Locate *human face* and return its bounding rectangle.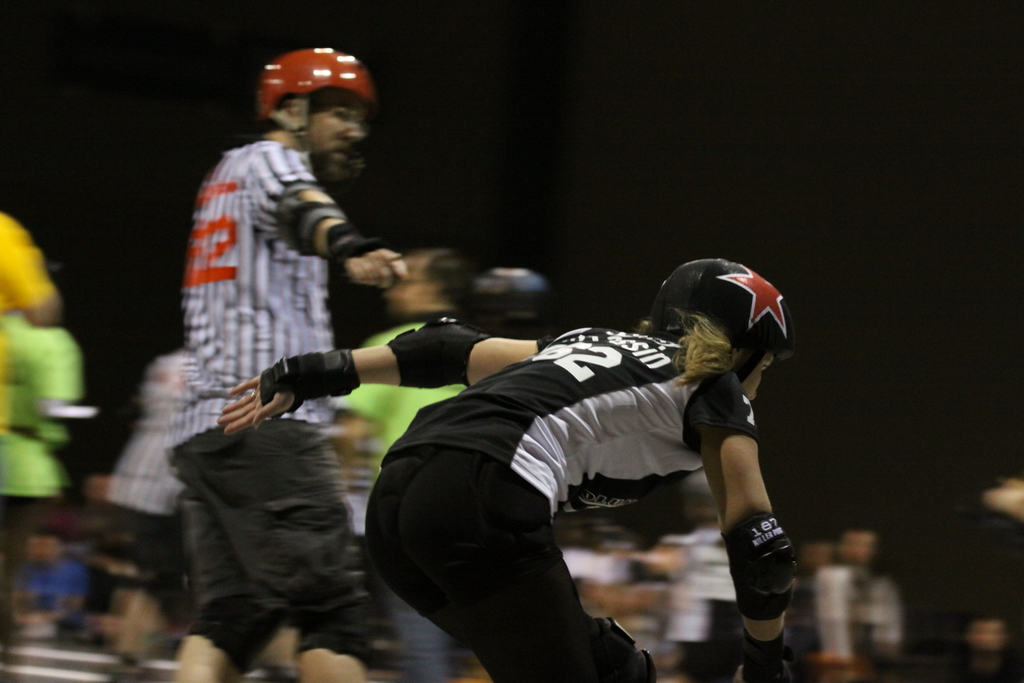
Rect(309, 109, 360, 174).
